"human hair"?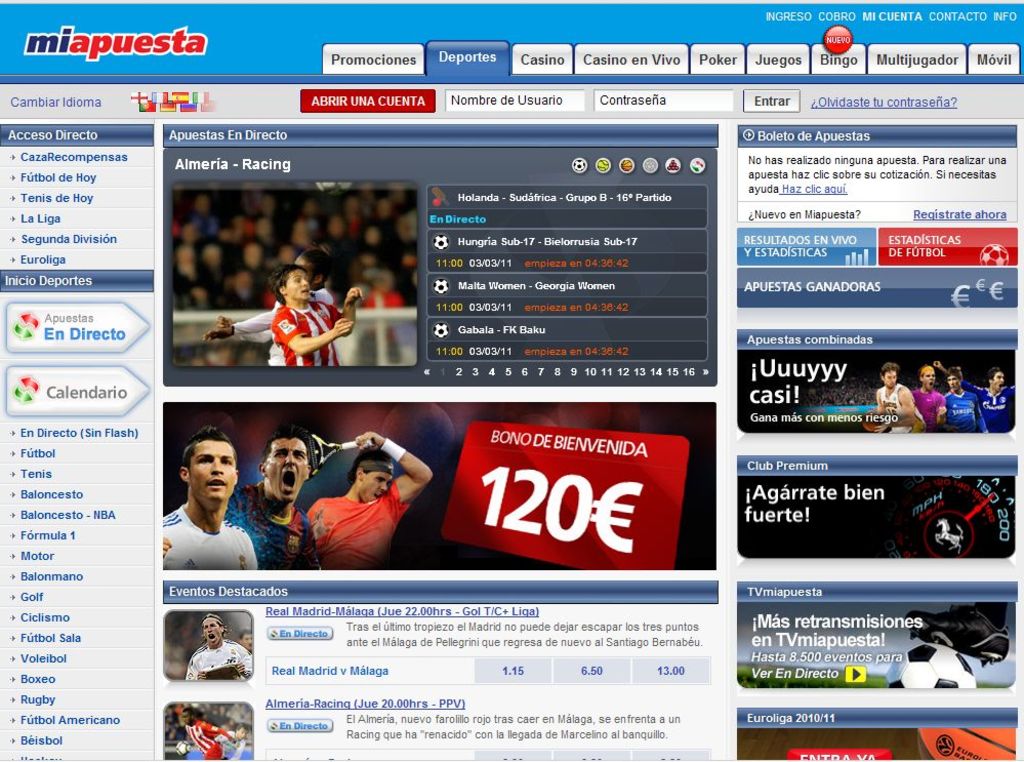
[259,429,308,462]
